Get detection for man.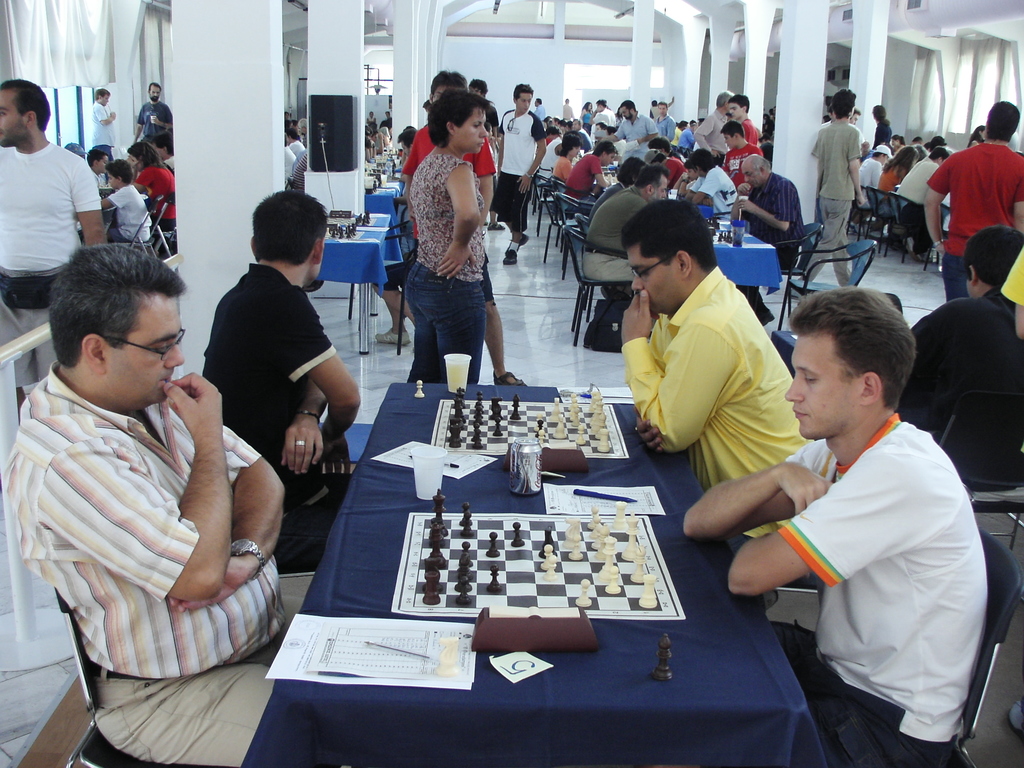
Detection: [576,164,665,287].
